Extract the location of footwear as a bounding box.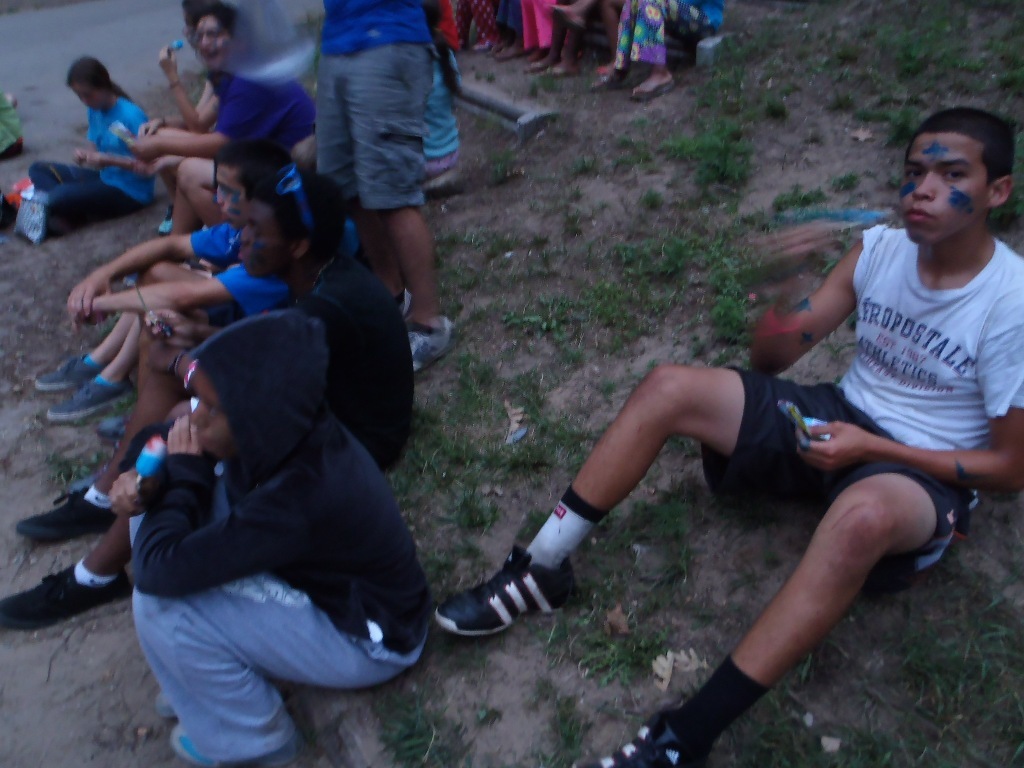
528,51,550,68.
